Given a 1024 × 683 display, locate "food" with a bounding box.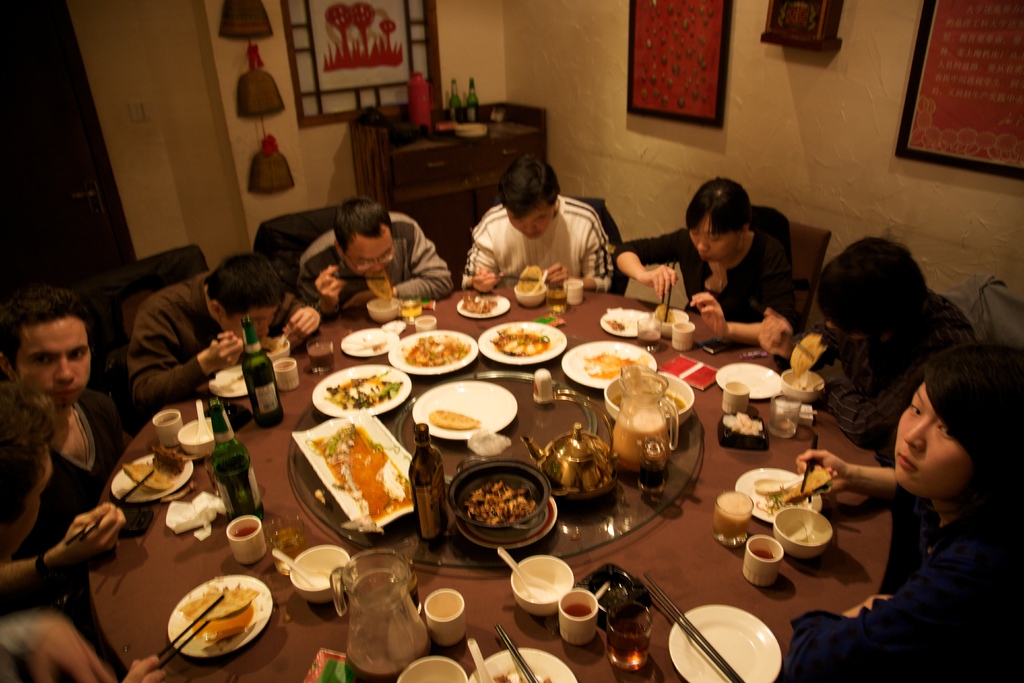
Located: 429 407 481 428.
